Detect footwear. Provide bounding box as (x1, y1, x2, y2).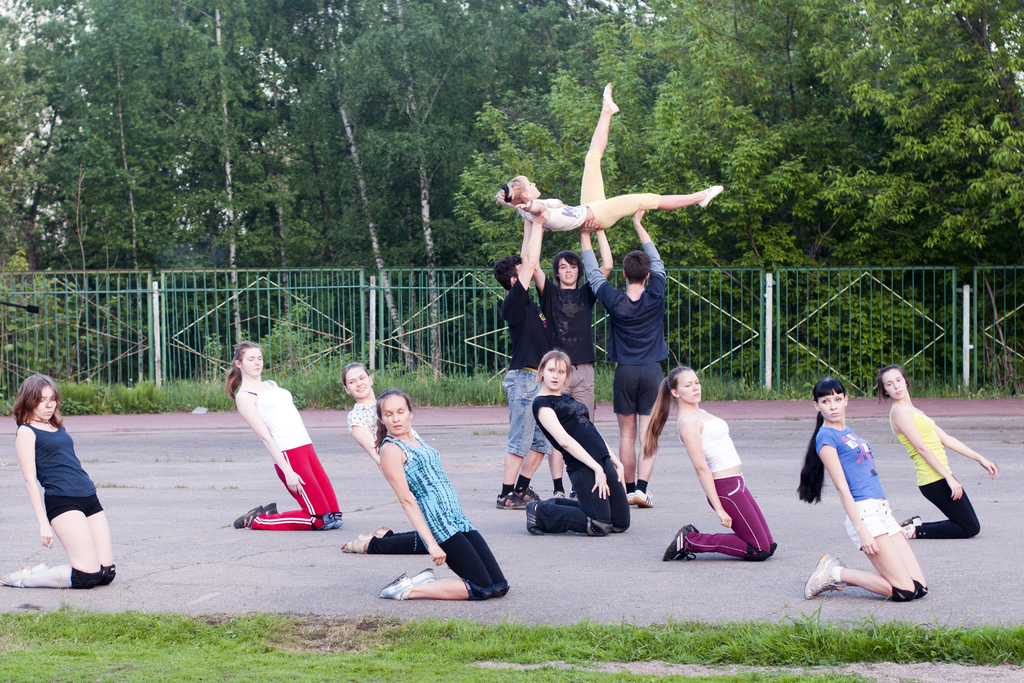
(623, 491, 637, 508).
